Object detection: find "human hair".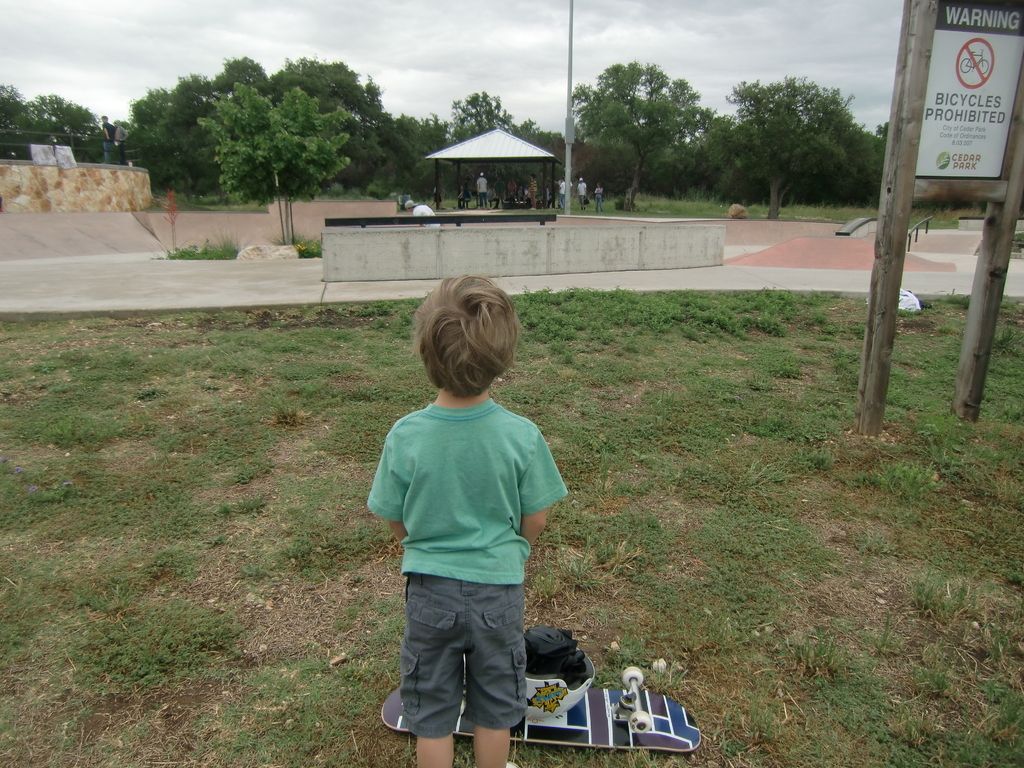
103/116/107/118.
